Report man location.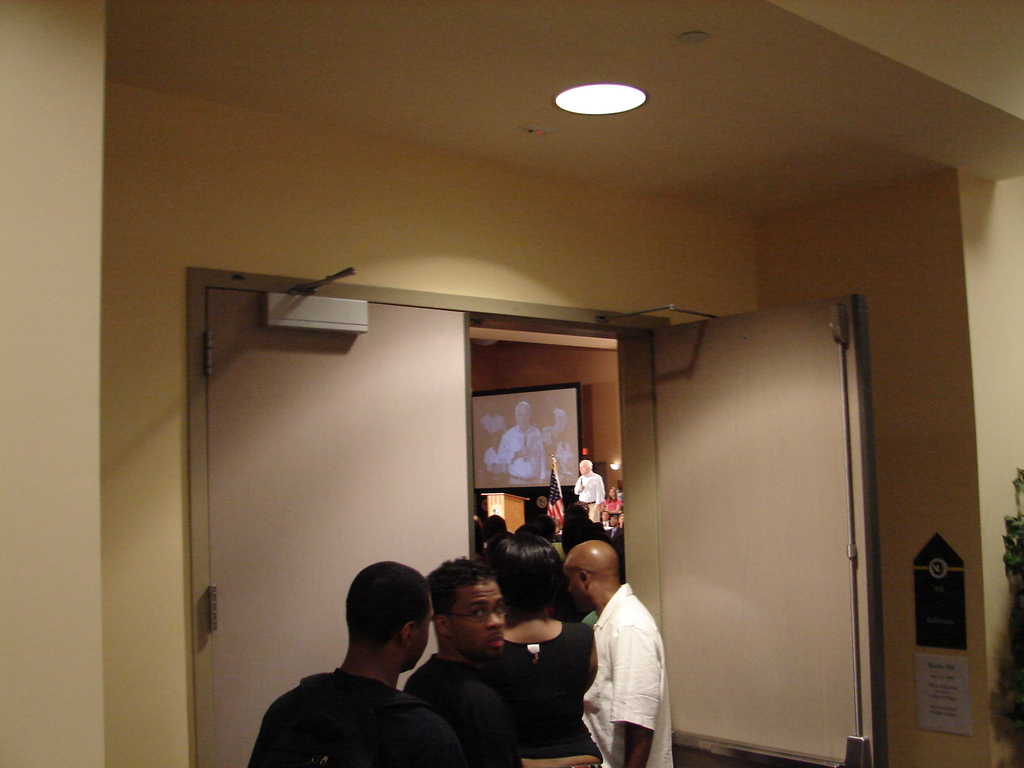
Report: bbox=(490, 396, 548, 485).
